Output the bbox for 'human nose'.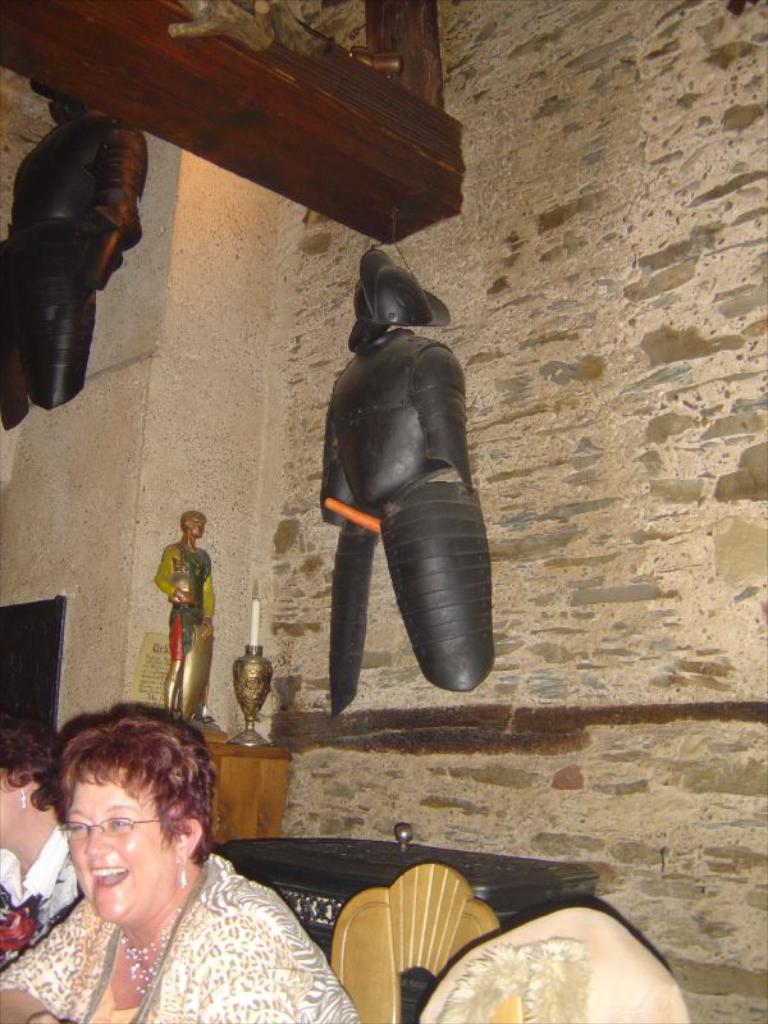
Rect(84, 824, 110, 858).
